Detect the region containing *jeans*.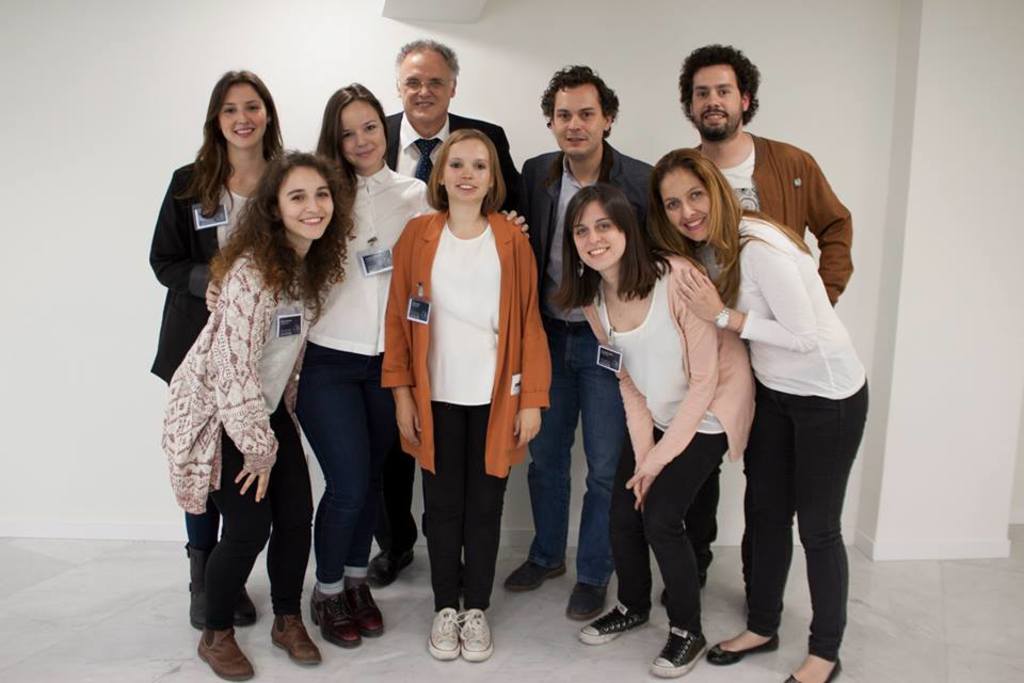
<bbox>598, 422, 732, 633</bbox>.
